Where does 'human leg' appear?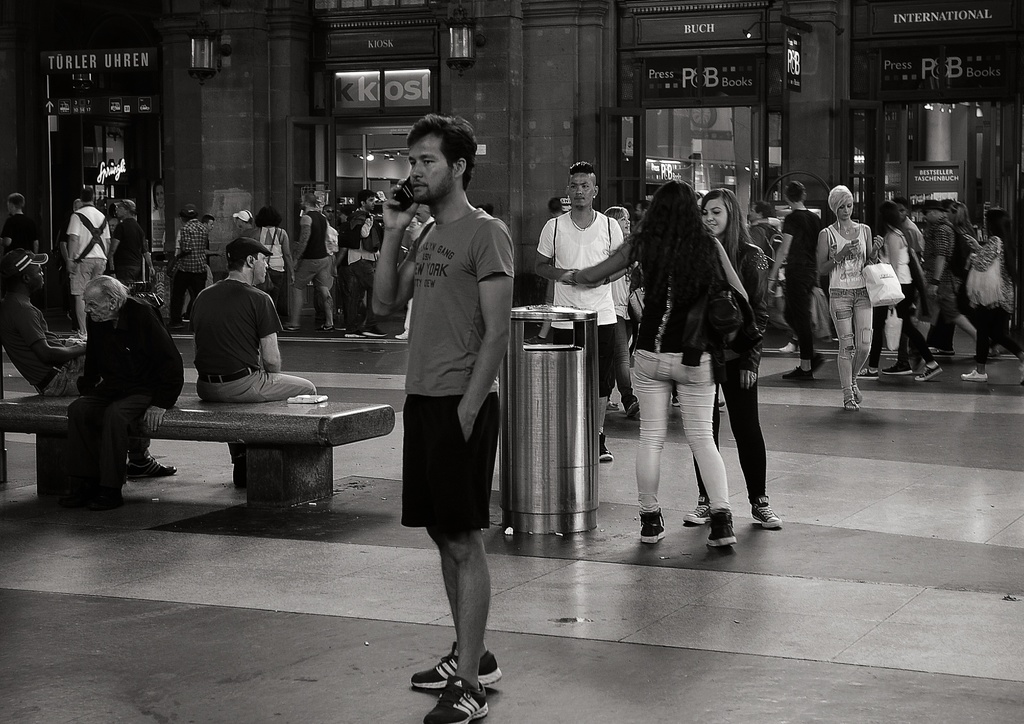
Appears at <region>358, 266, 388, 338</region>.
